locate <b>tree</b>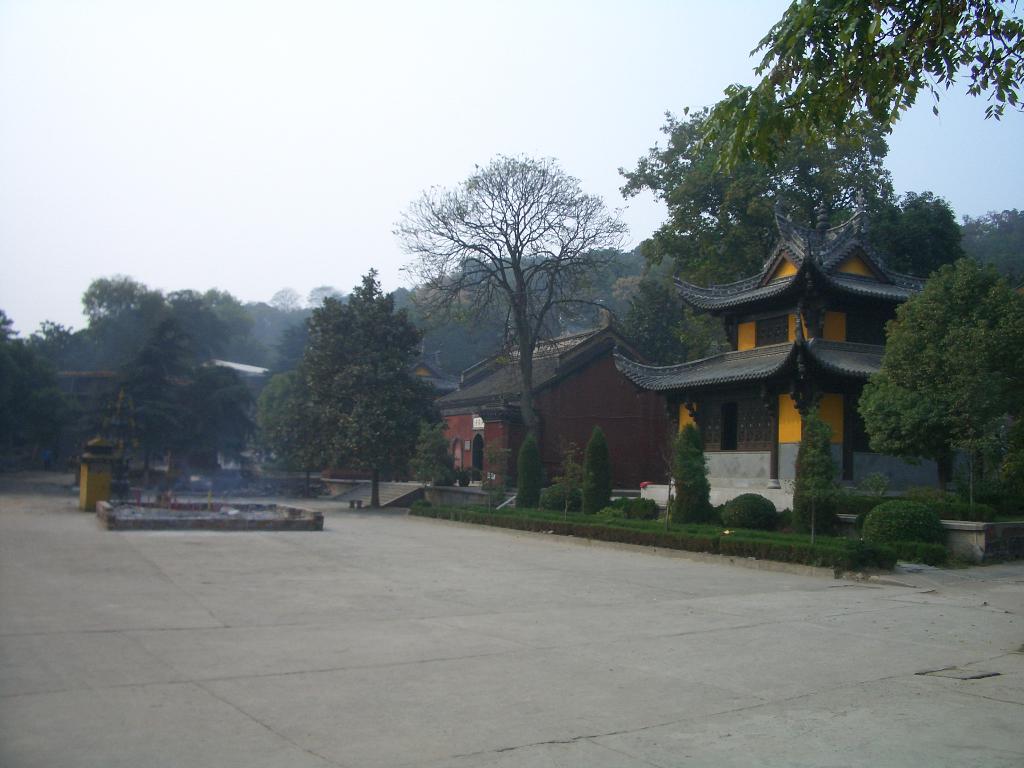
[616, 0, 1023, 189]
